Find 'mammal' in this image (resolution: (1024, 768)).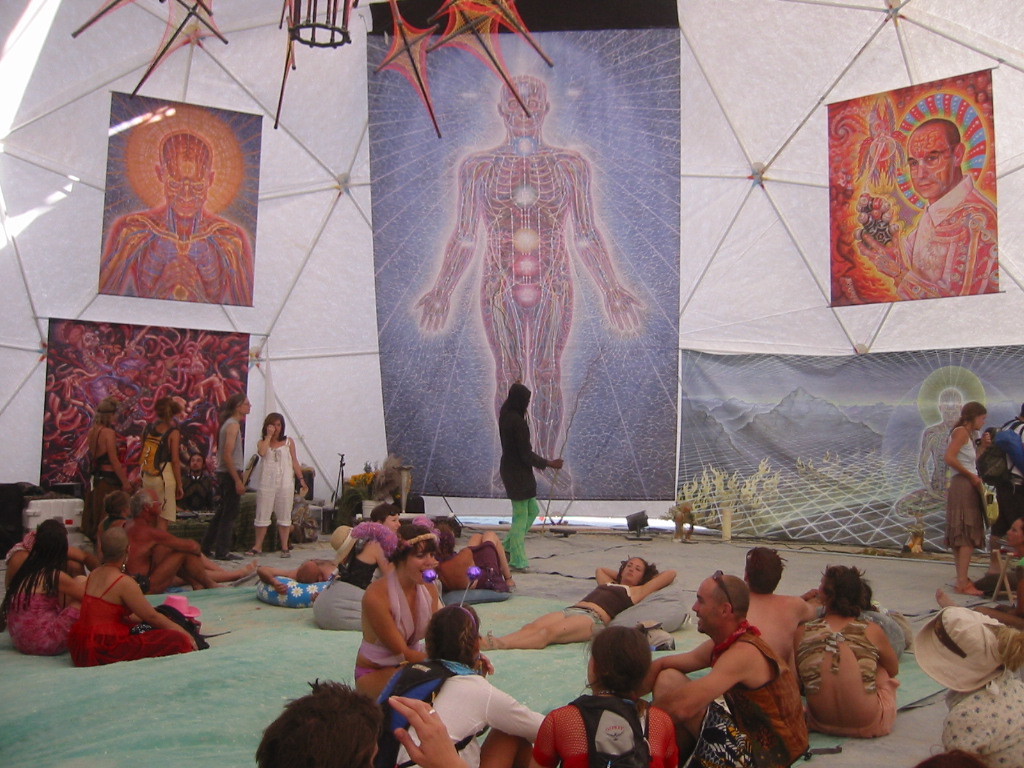
BBox(70, 525, 200, 669).
